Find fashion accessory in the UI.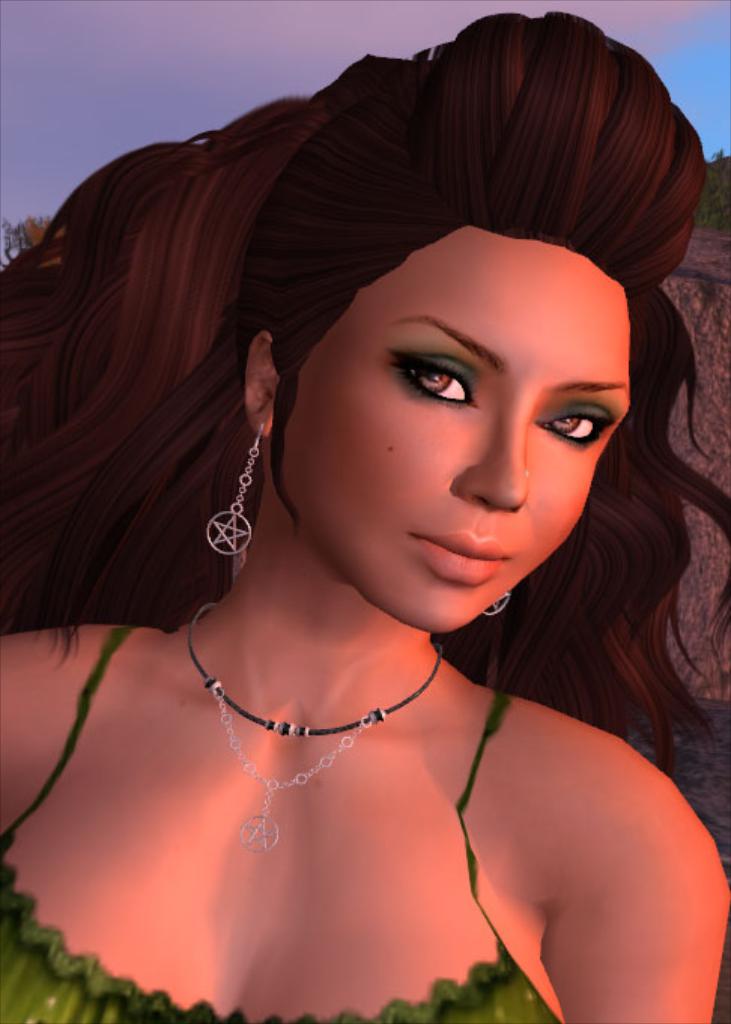
UI element at 188:598:445:857.
